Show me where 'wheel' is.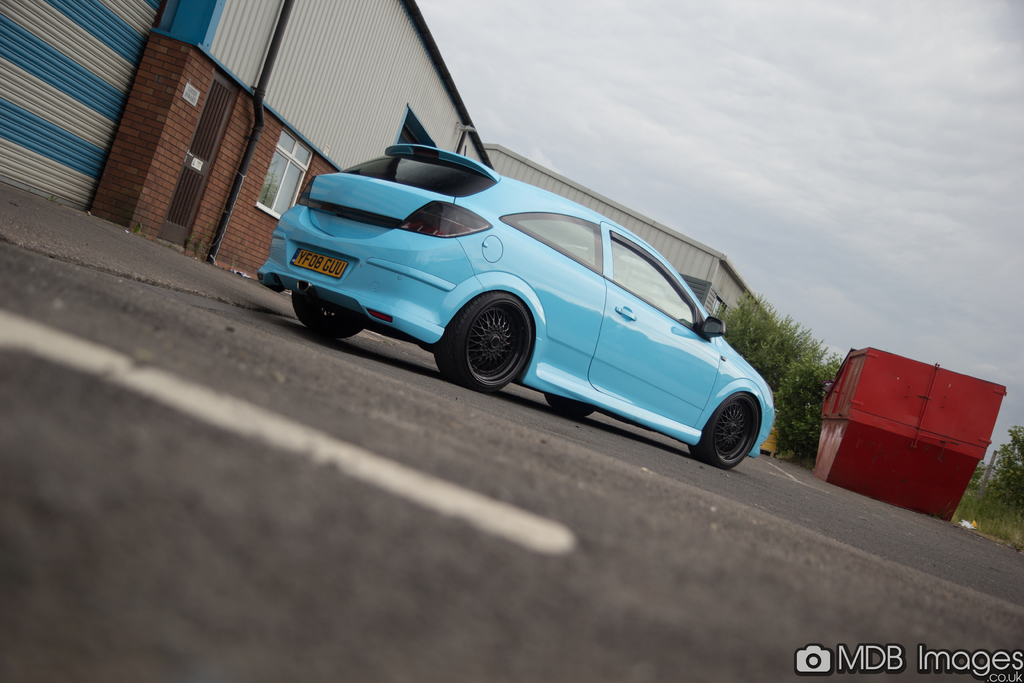
'wheel' is at rect(687, 391, 764, 469).
